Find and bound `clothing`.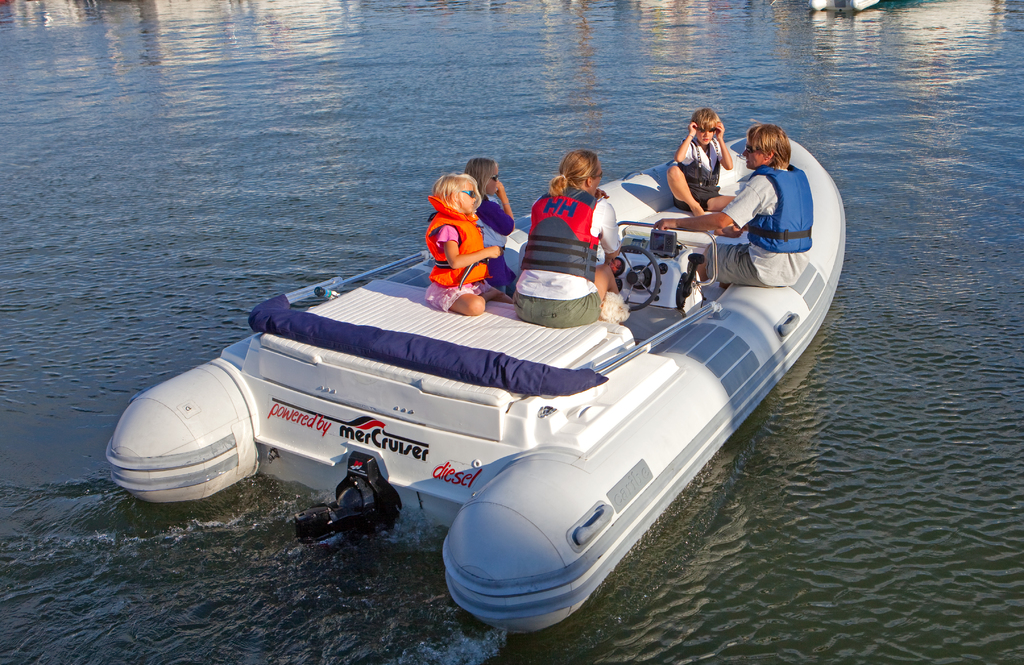
Bound: left=671, top=130, right=725, bottom=215.
